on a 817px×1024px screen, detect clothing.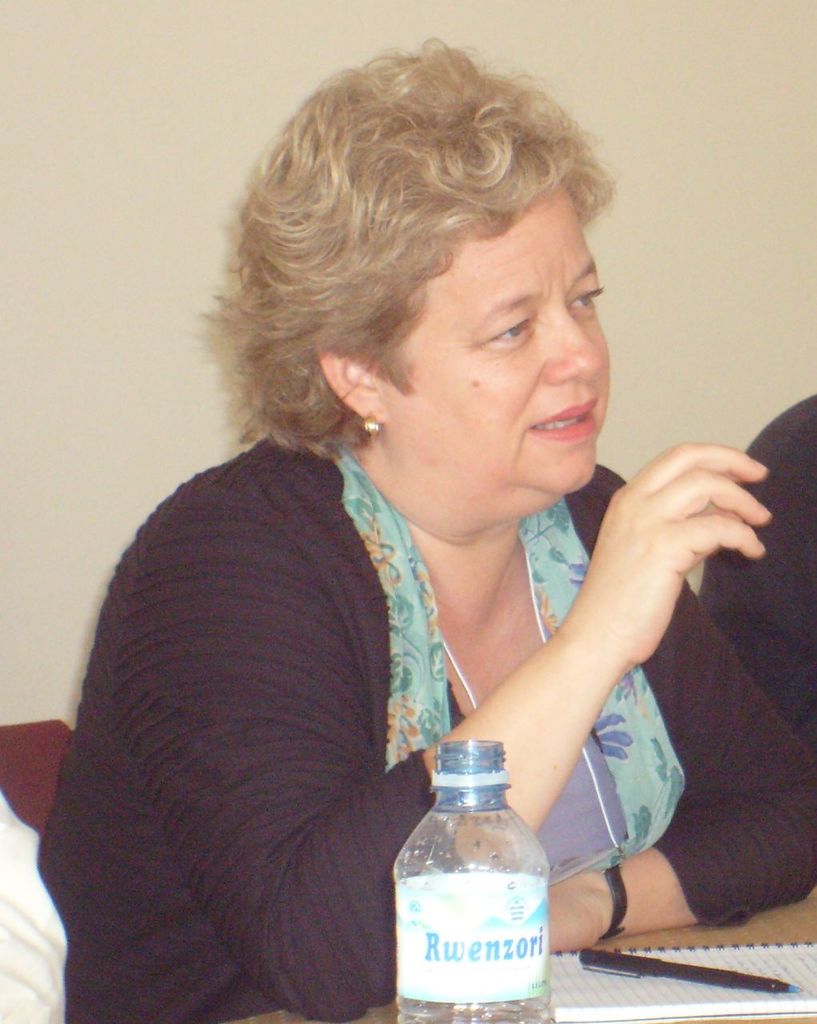
[x1=695, y1=392, x2=816, y2=763].
